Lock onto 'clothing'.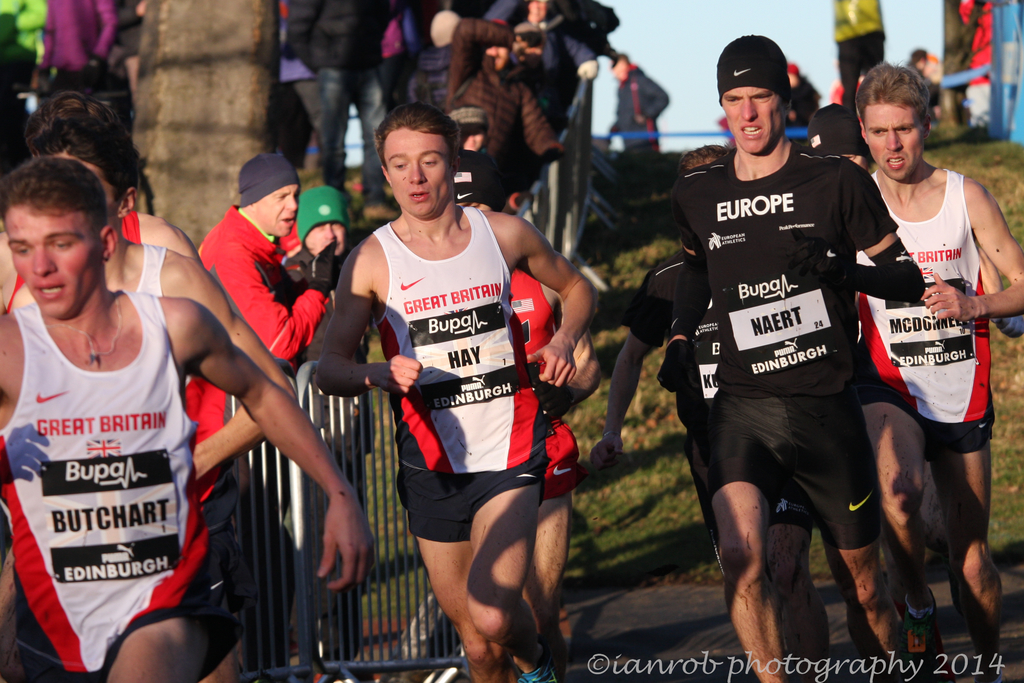
Locked: box(509, 267, 586, 502).
